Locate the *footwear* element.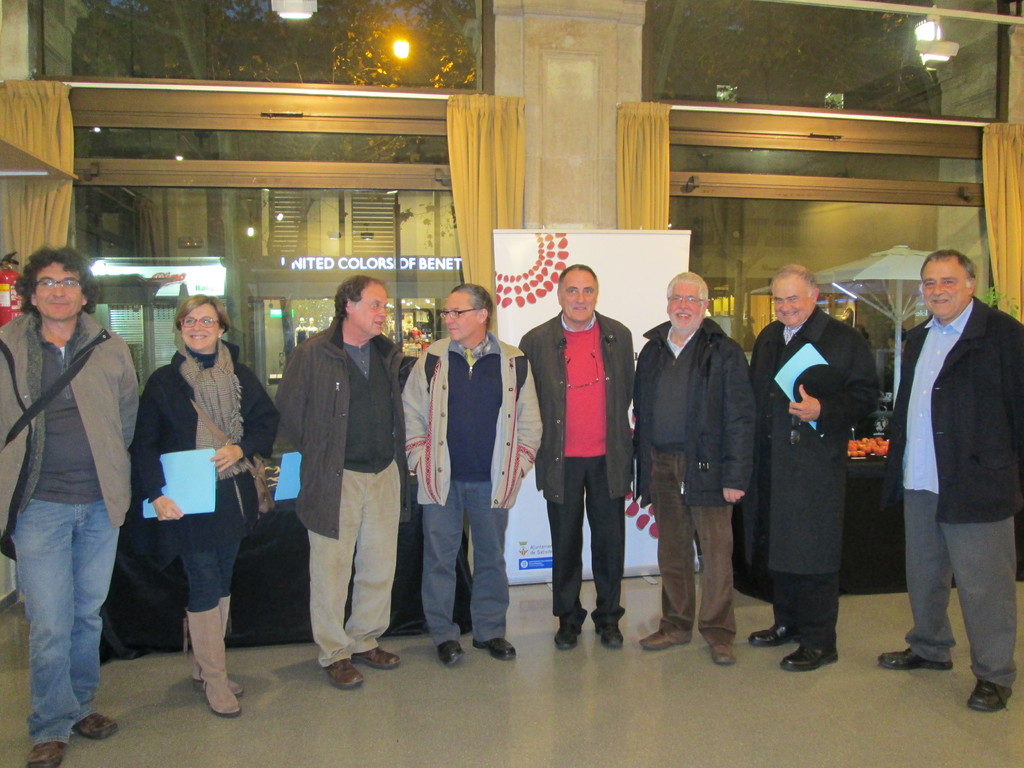
Element bbox: select_region(594, 621, 623, 647).
